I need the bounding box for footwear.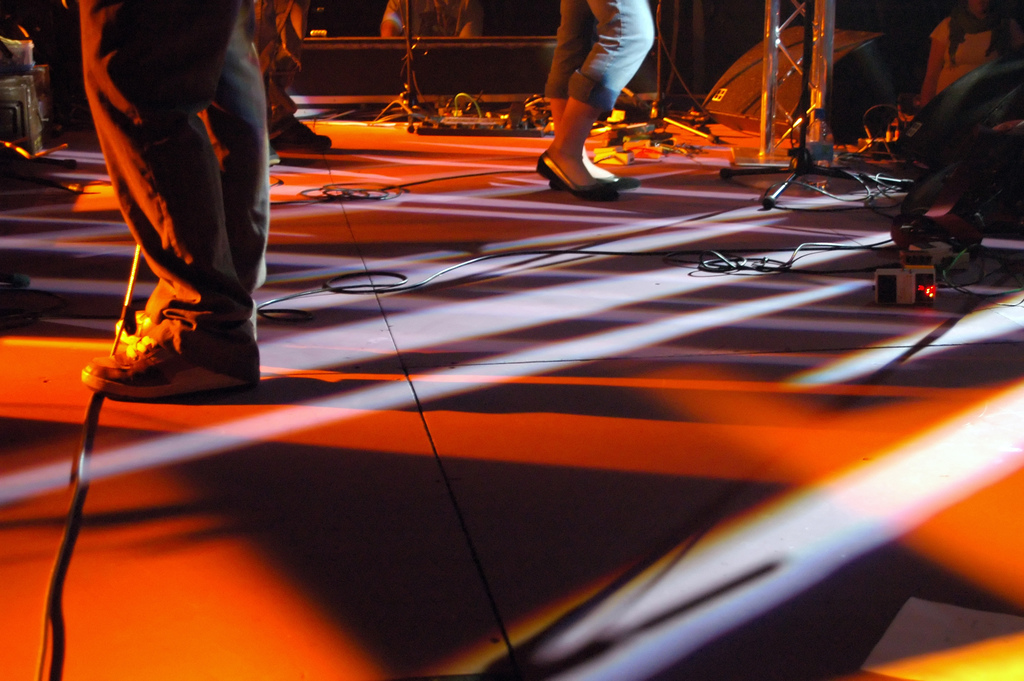
Here it is: locate(112, 309, 152, 343).
